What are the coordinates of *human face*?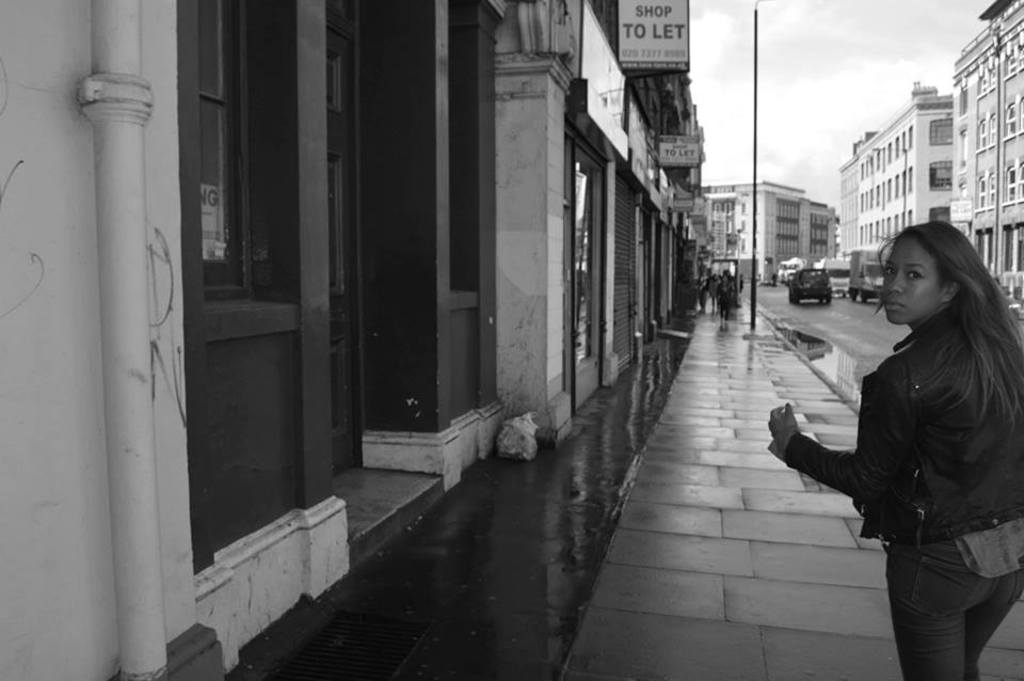
box=[718, 273, 736, 289].
